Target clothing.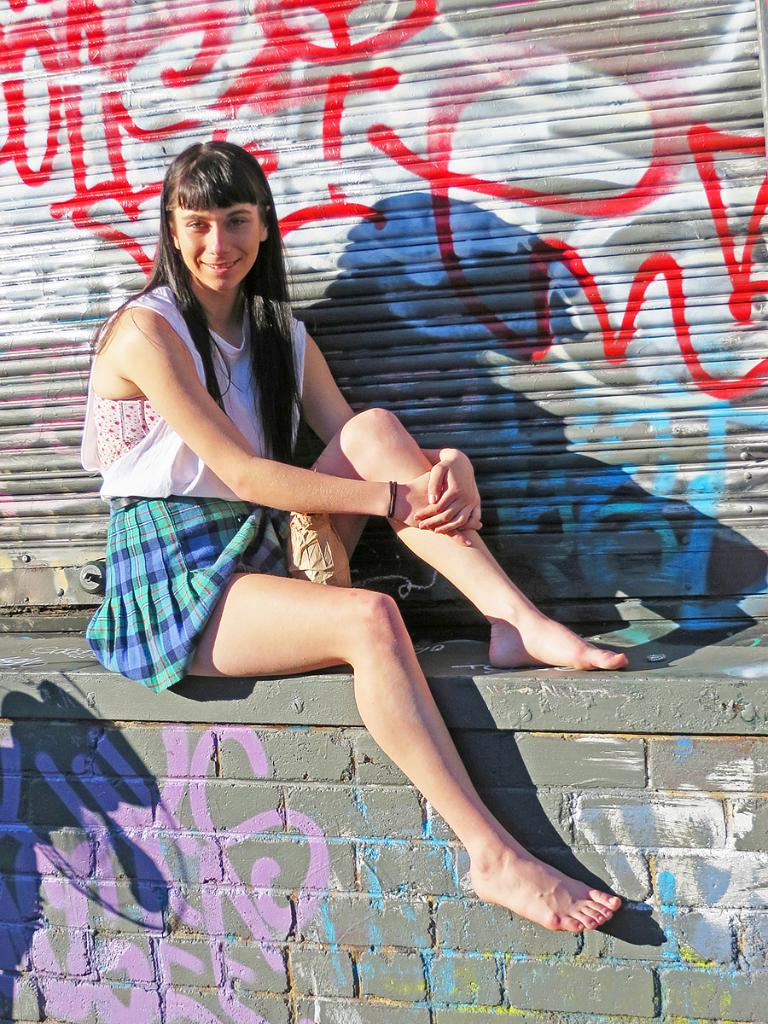
Target region: box(80, 276, 322, 681).
